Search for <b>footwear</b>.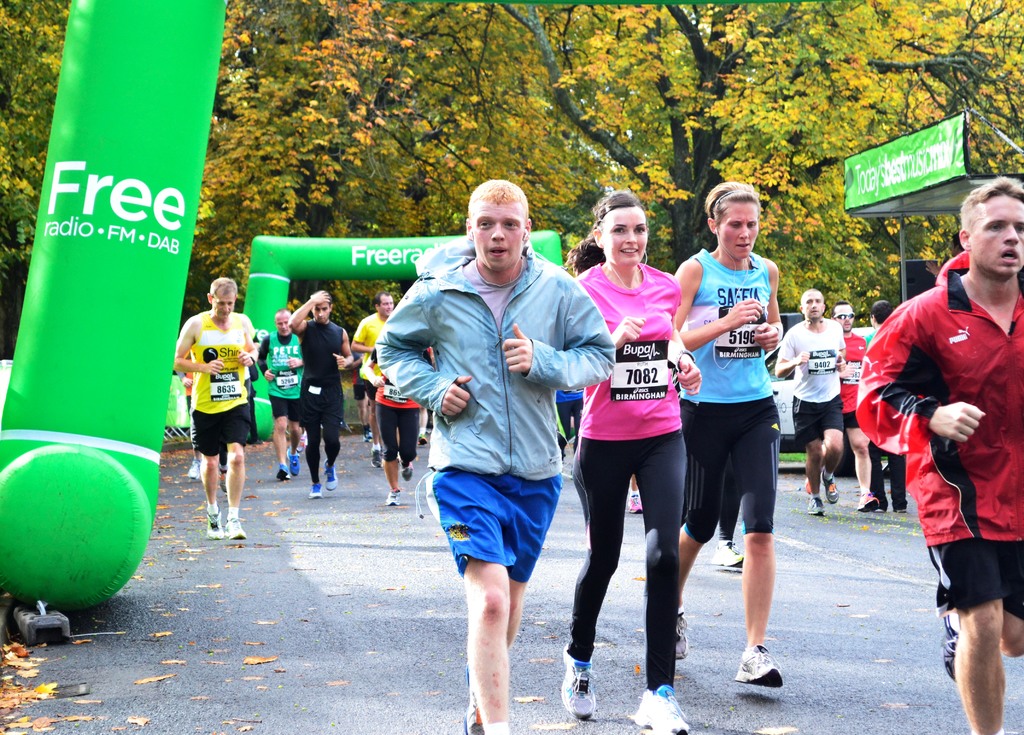
Found at 188,462,204,480.
